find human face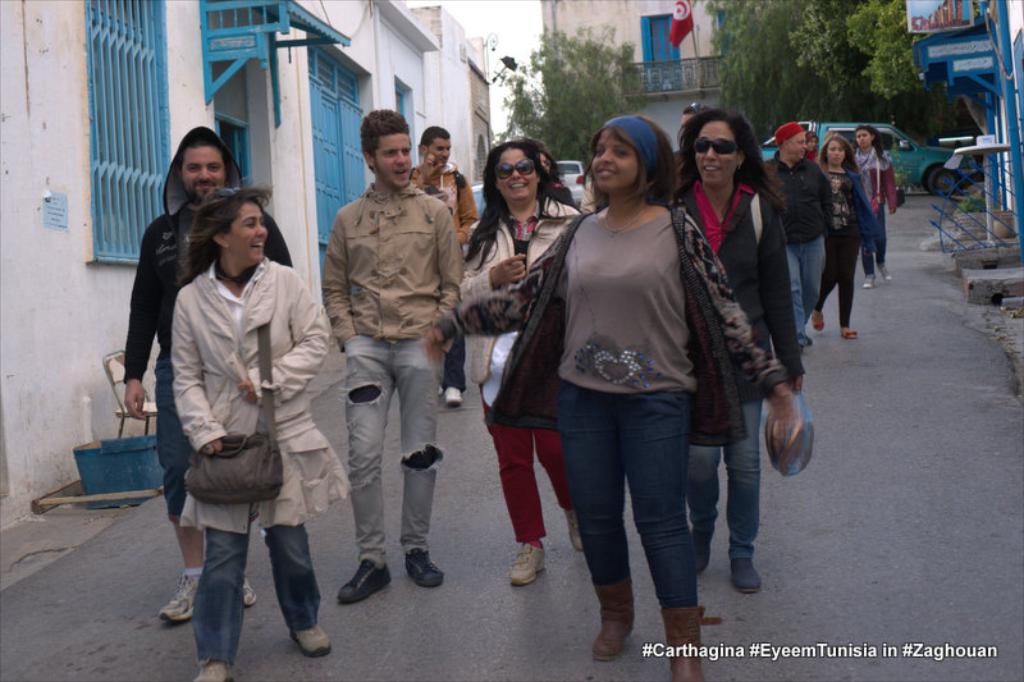
(left=430, top=136, right=449, bottom=168)
